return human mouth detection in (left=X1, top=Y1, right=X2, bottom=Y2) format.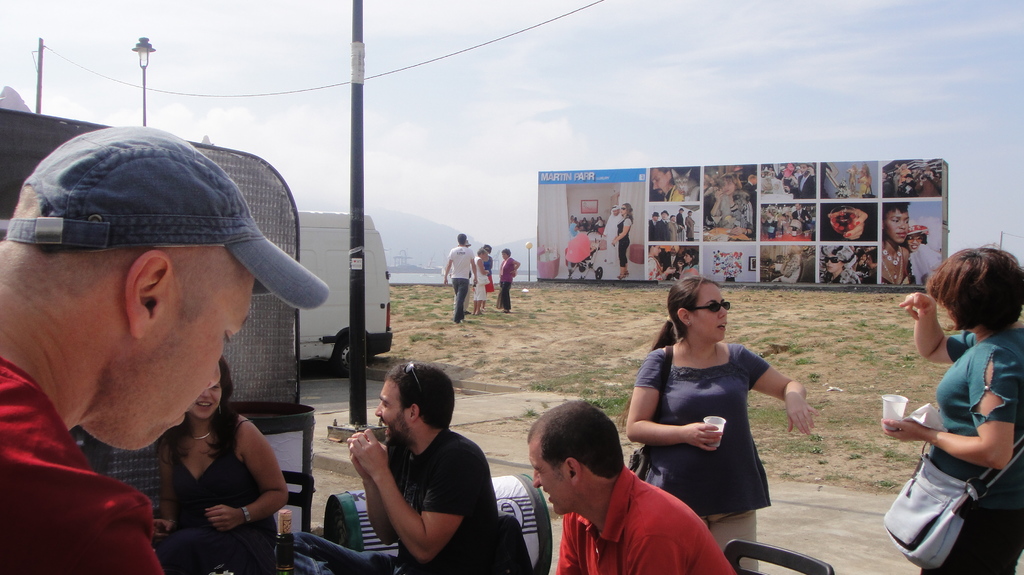
(left=178, top=409, right=189, bottom=426).
